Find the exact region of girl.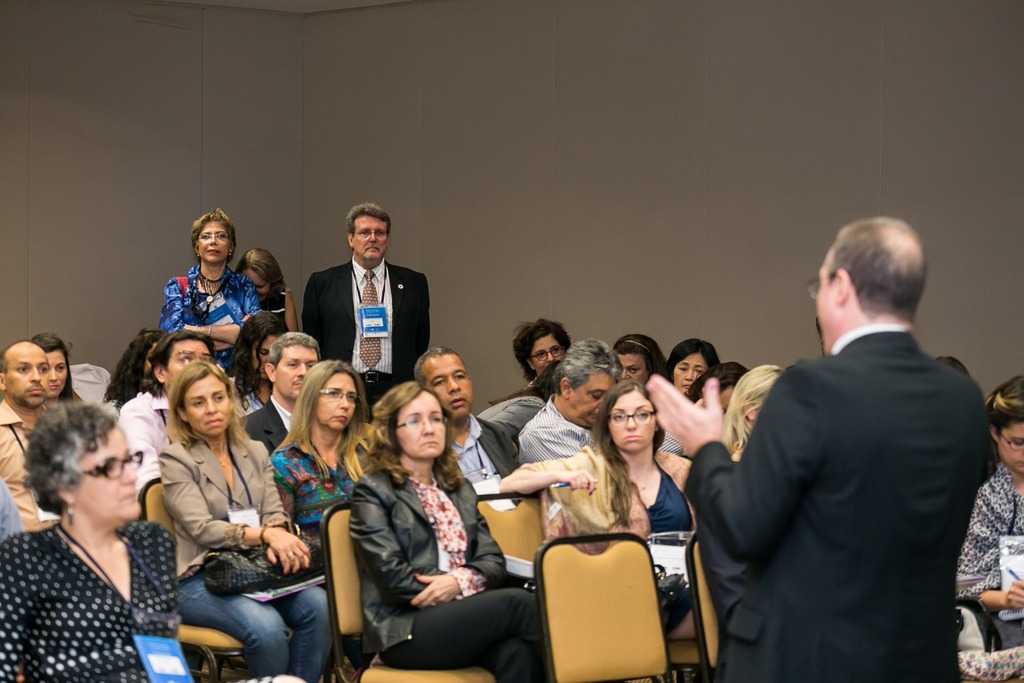
Exact region: select_region(496, 379, 694, 639).
